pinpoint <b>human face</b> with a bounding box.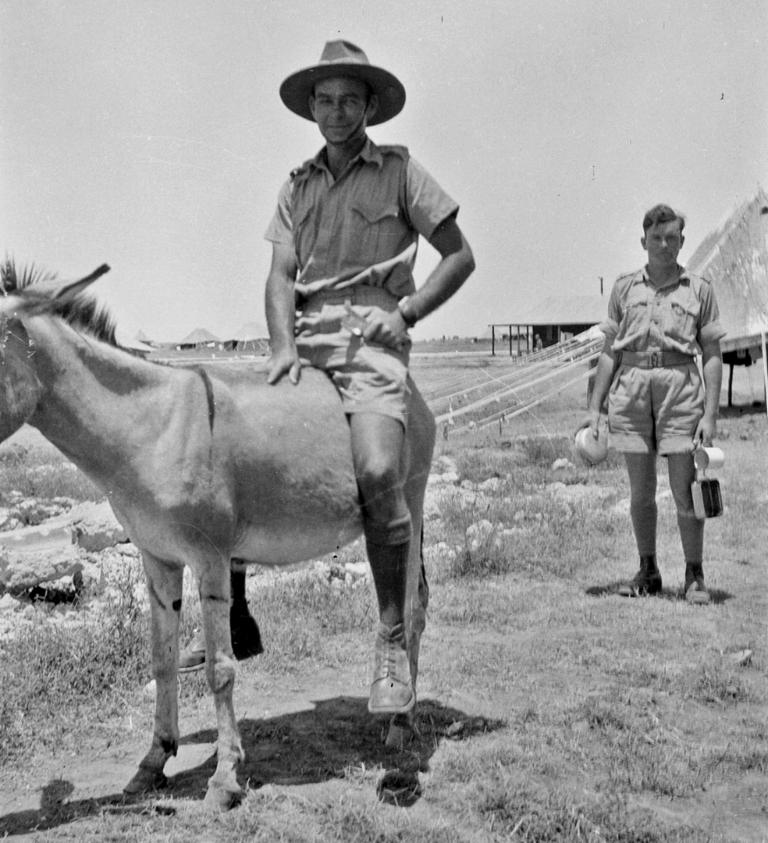
644, 218, 674, 272.
